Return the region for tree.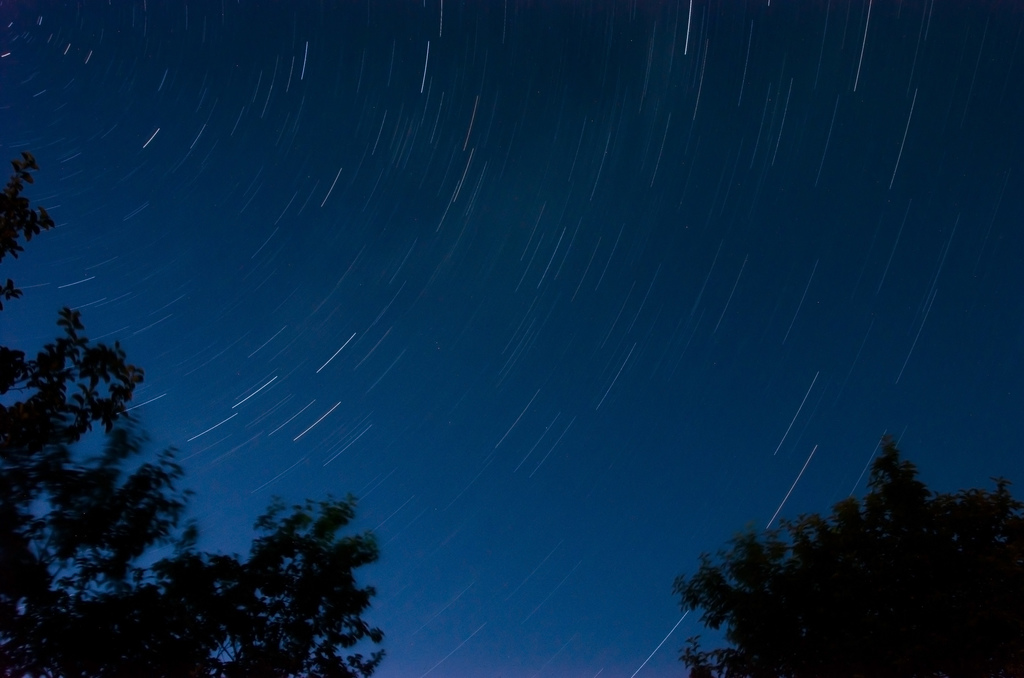
{"x1": 0, "y1": 151, "x2": 385, "y2": 677}.
